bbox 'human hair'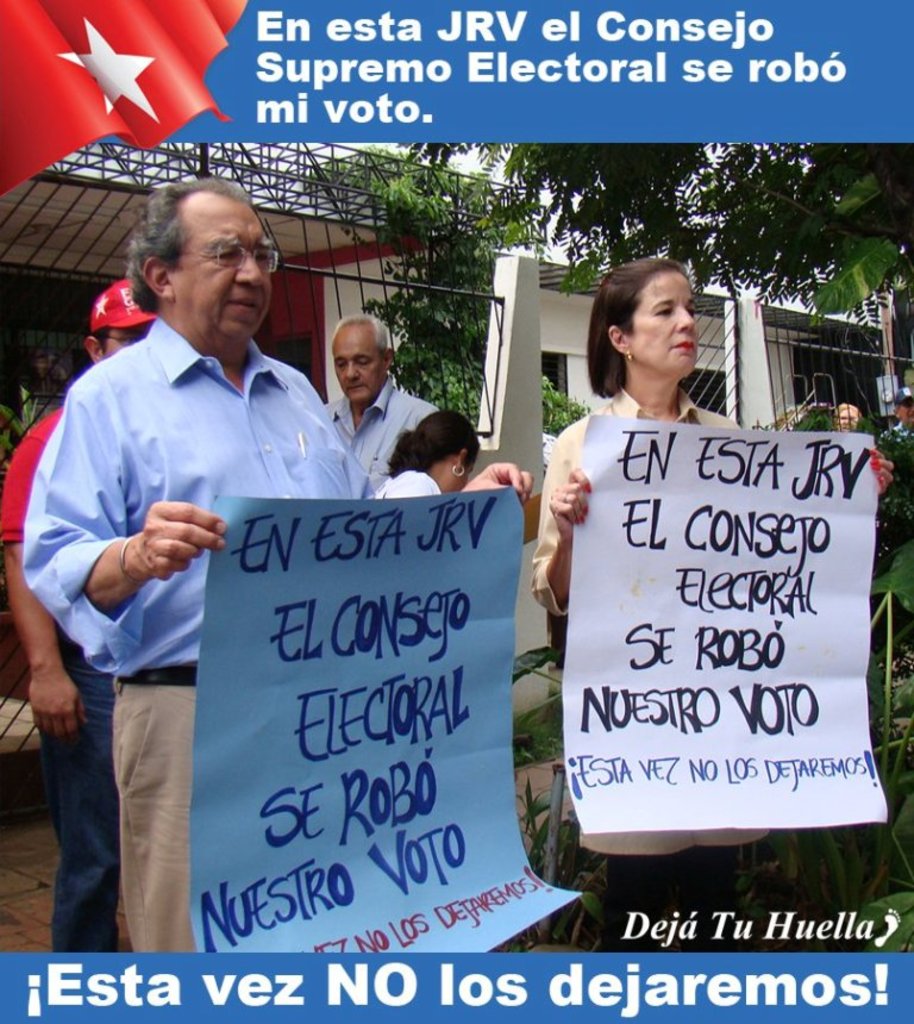
333:318:388:354
